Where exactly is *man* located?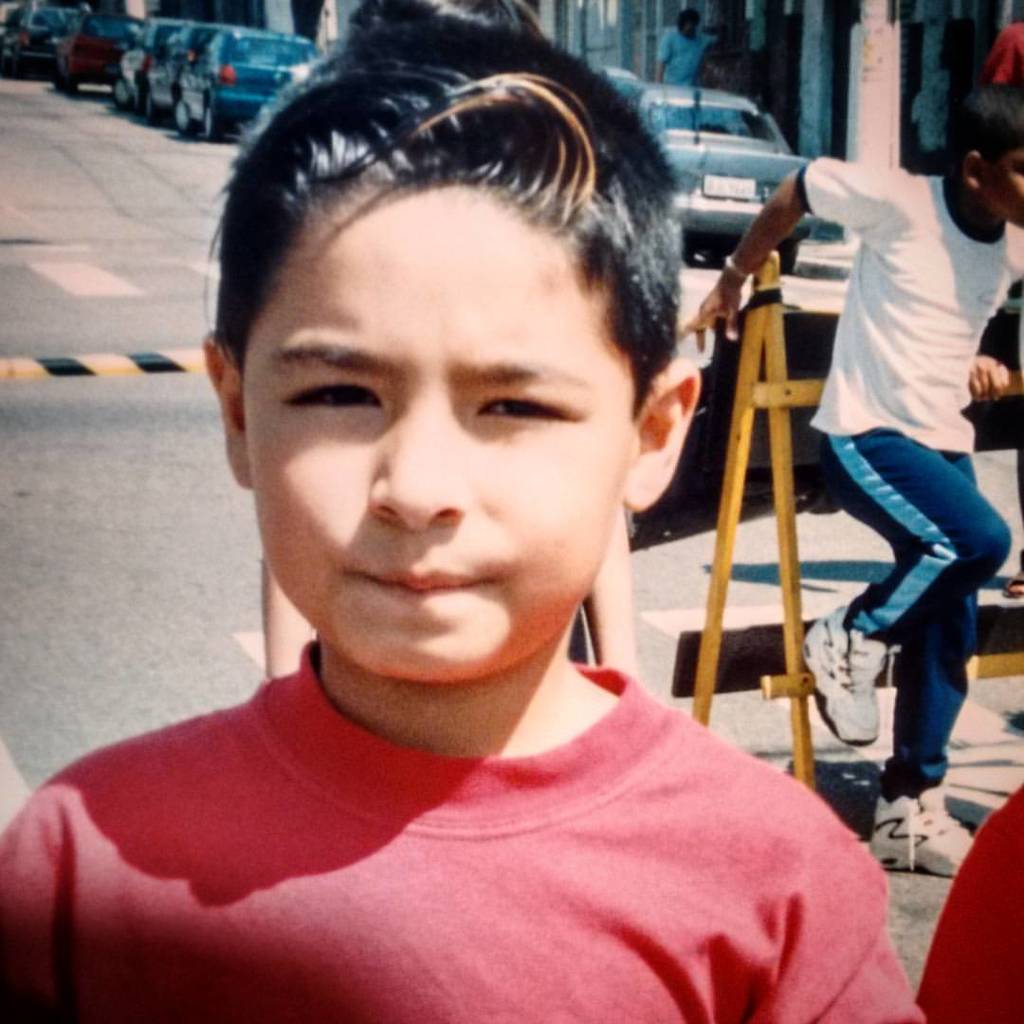
Its bounding box is crop(788, 90, 1013, 866).
